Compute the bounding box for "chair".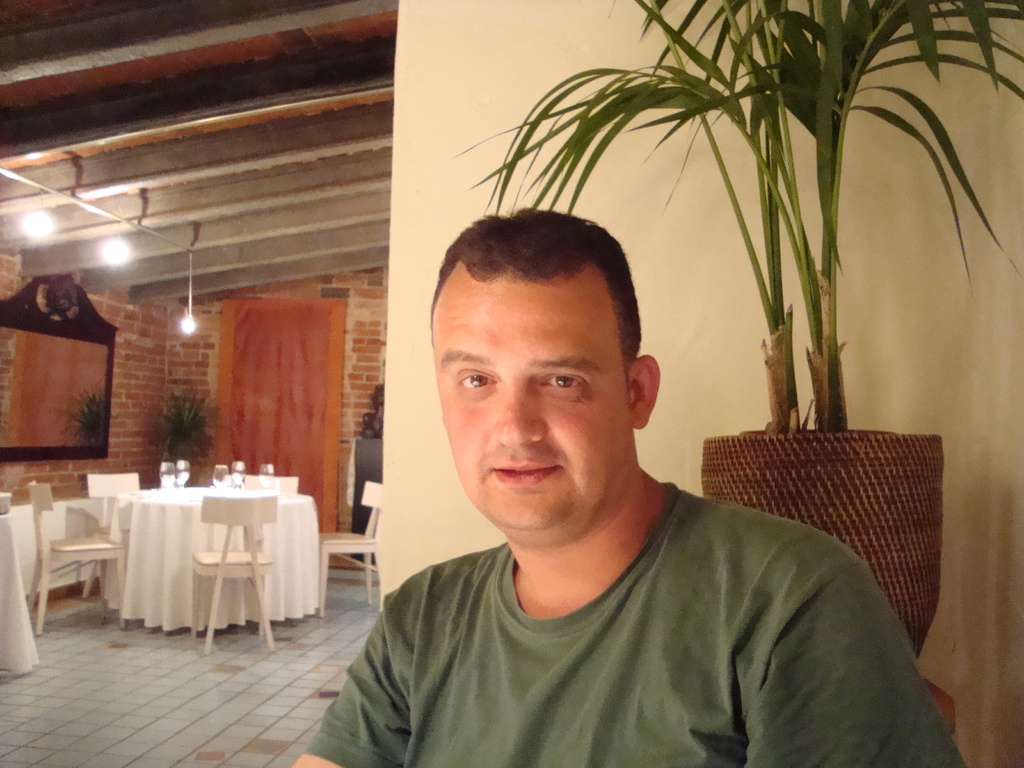
BBox(21, 485, 129, 643).
